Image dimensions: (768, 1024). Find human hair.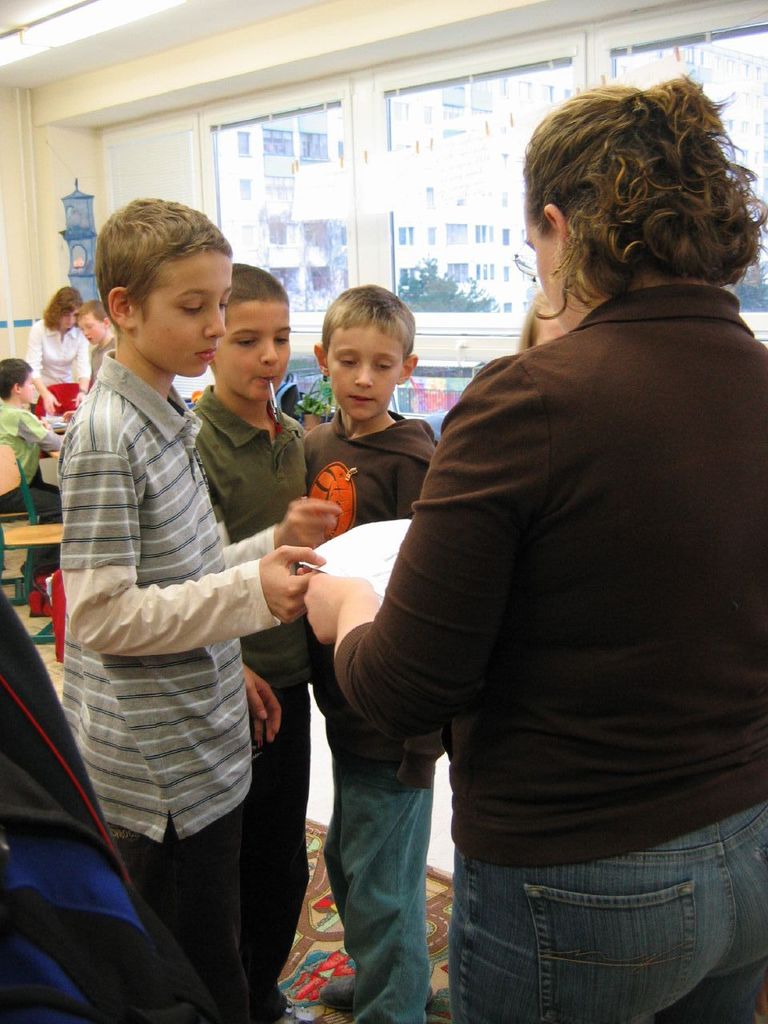
<bbox>519, 294, 550, 352</bbox>.
